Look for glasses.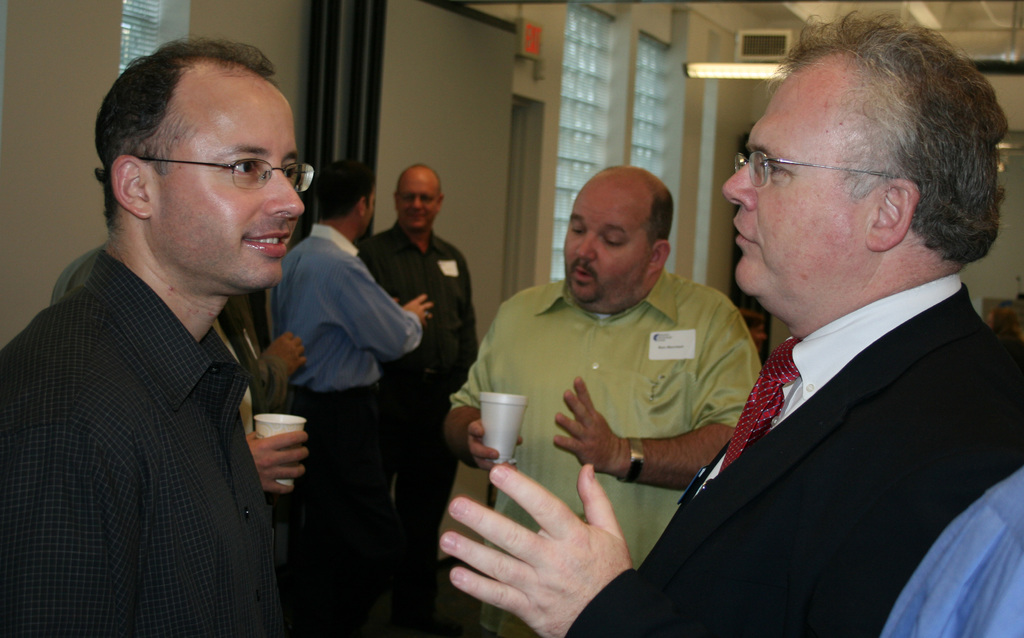
Found: (x1=728, y1=143, x2=907, y2=191).
